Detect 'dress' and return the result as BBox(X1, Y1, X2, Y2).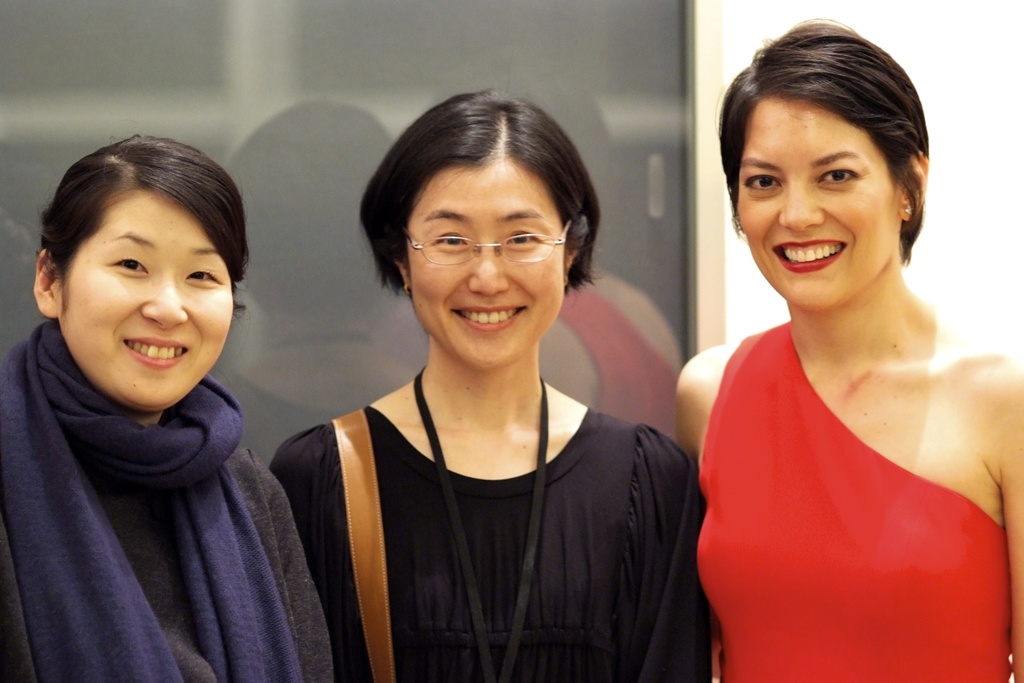
BBox(694, 325, 1012, 682).
